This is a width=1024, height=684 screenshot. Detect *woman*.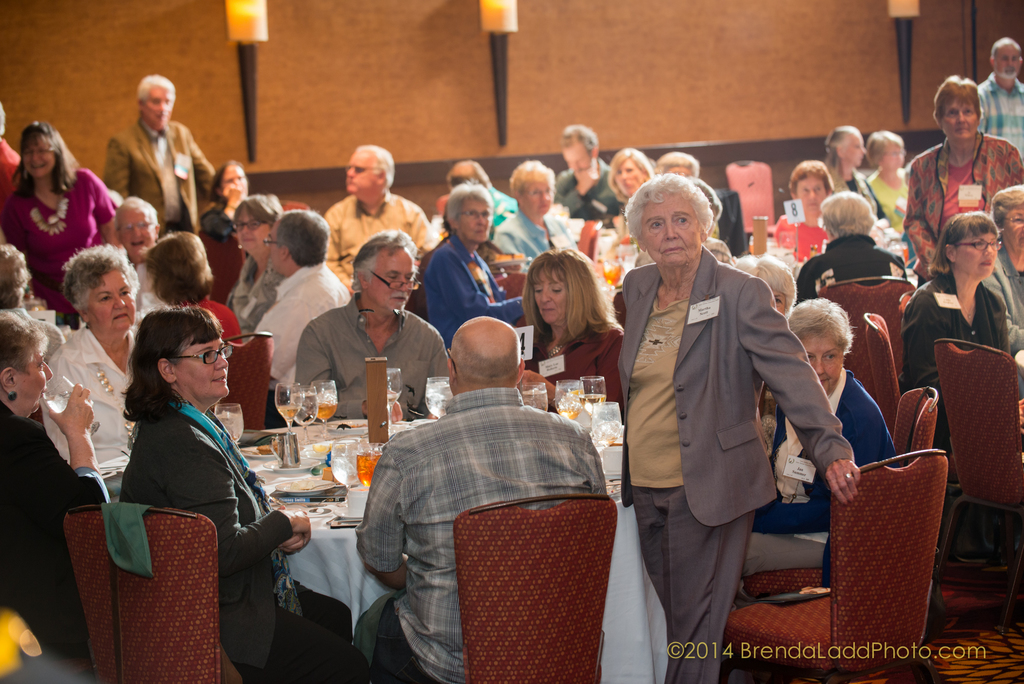
<region>227, 191, 295, 334</region>.
